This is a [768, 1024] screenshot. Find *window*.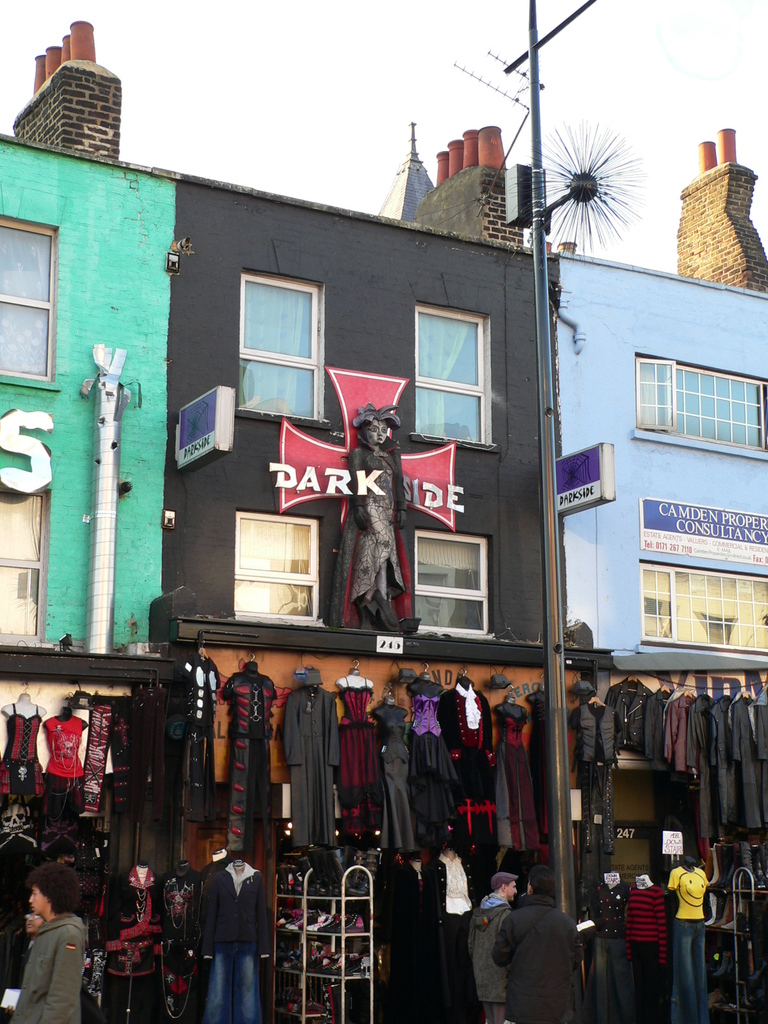
Bounding box: x1=412 y1=307 x2=499 y2=442.
